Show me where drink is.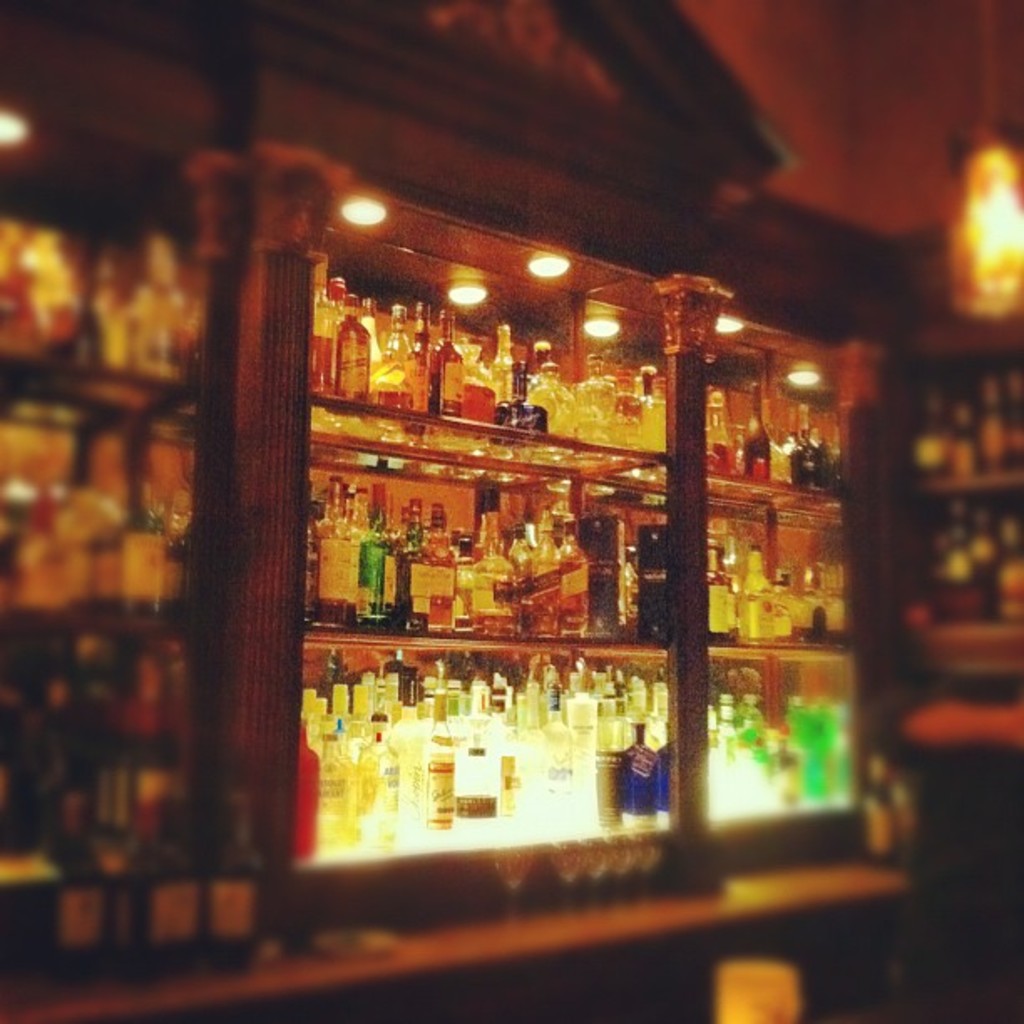
drink is at [x1=596, y1=718, x2=626, y2=825].
